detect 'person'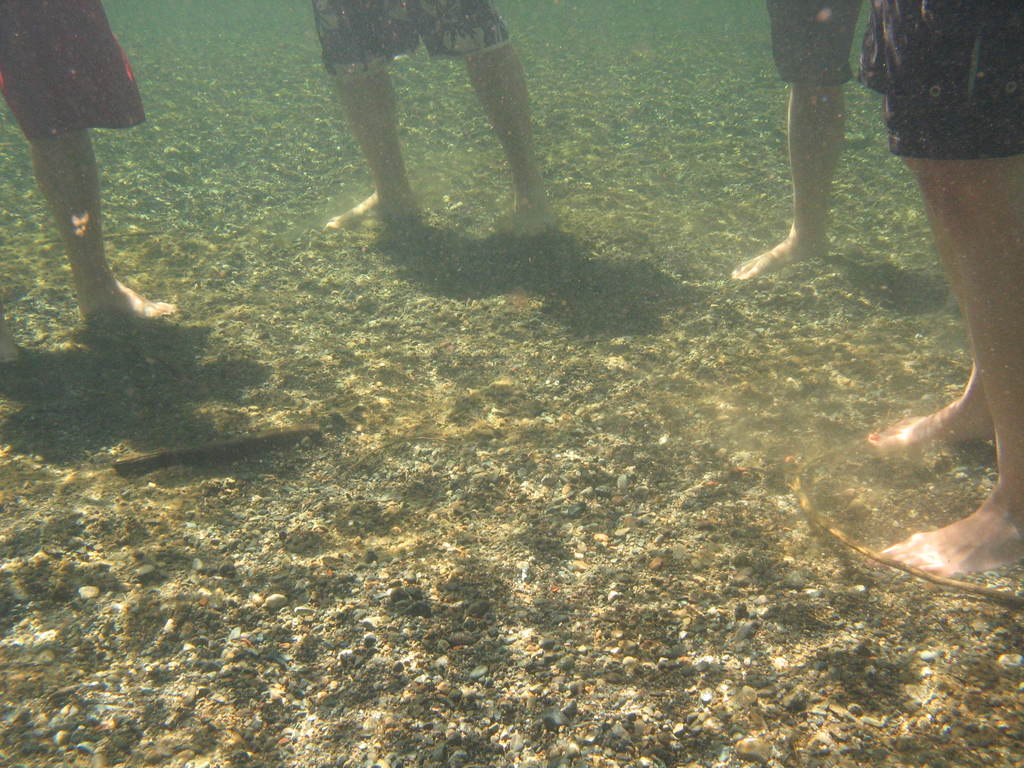
313,0,550,244
